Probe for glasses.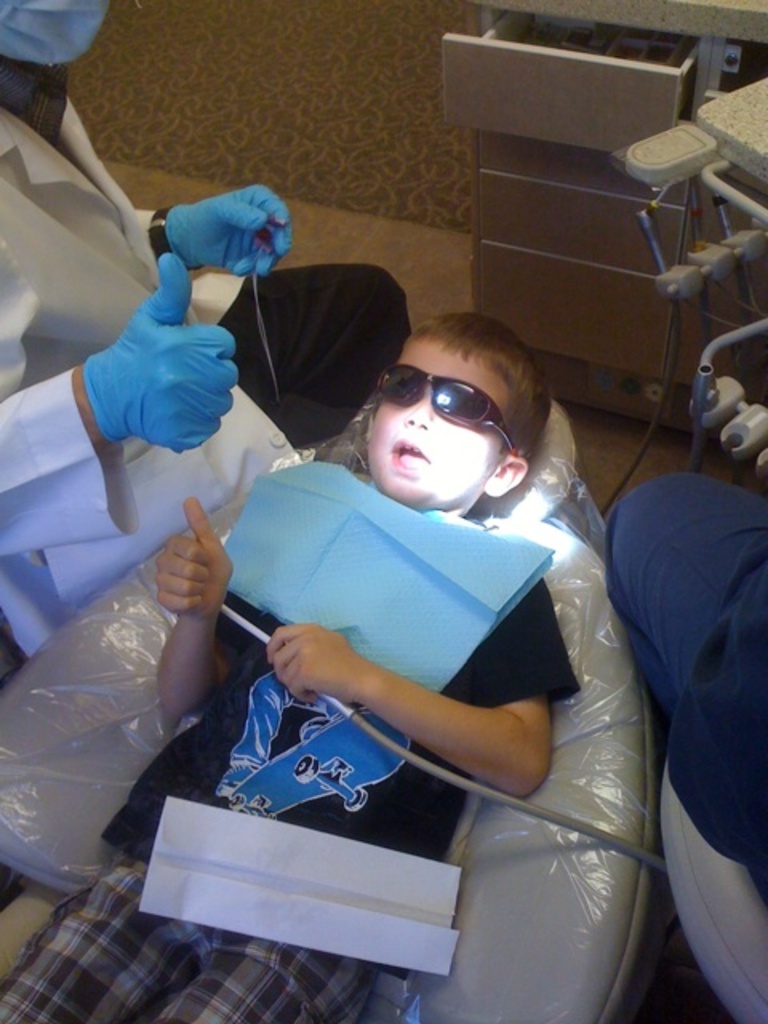
Probe result: left=371, top=357, right=525, bottom=464.
